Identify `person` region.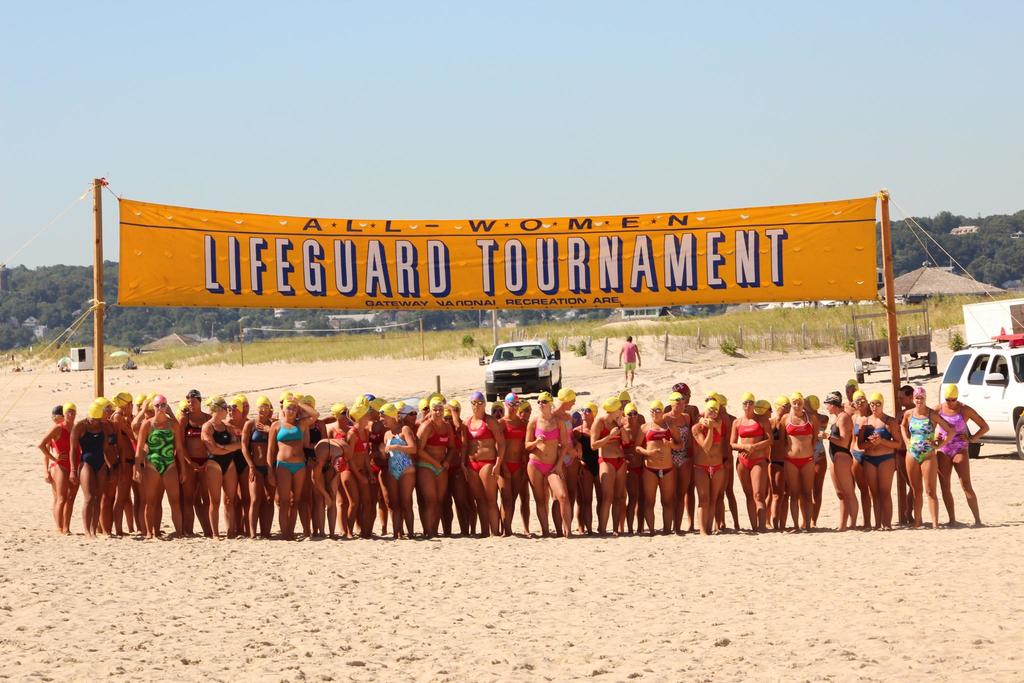
Region: <bbox>200, 398, 235, 525</bbox>.
